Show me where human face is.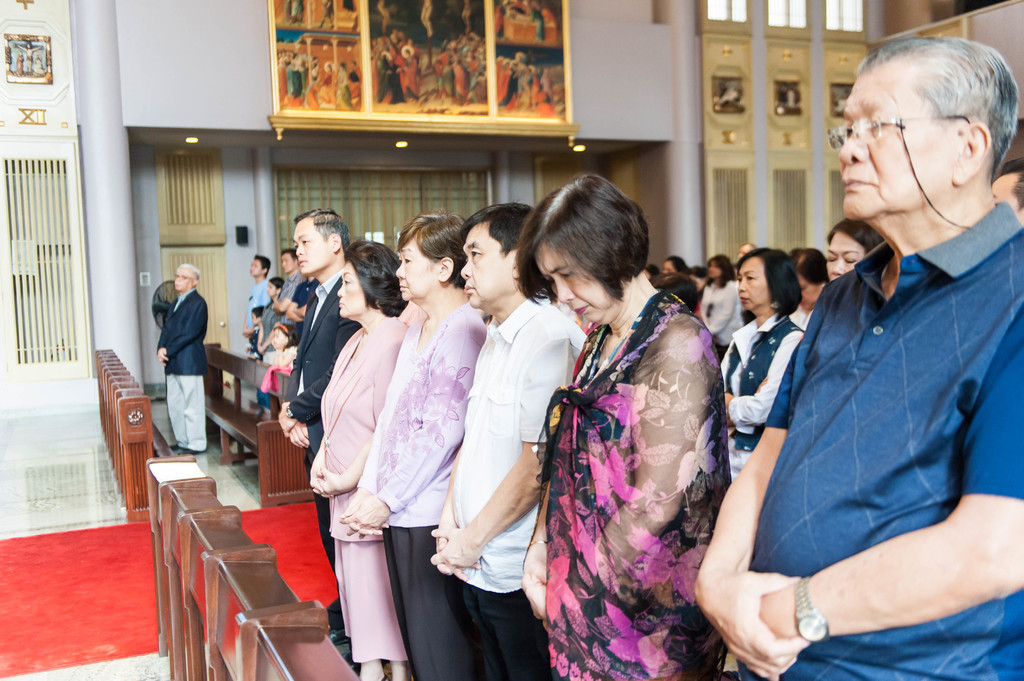
human face is at box=[251, 261, 262, 274].
